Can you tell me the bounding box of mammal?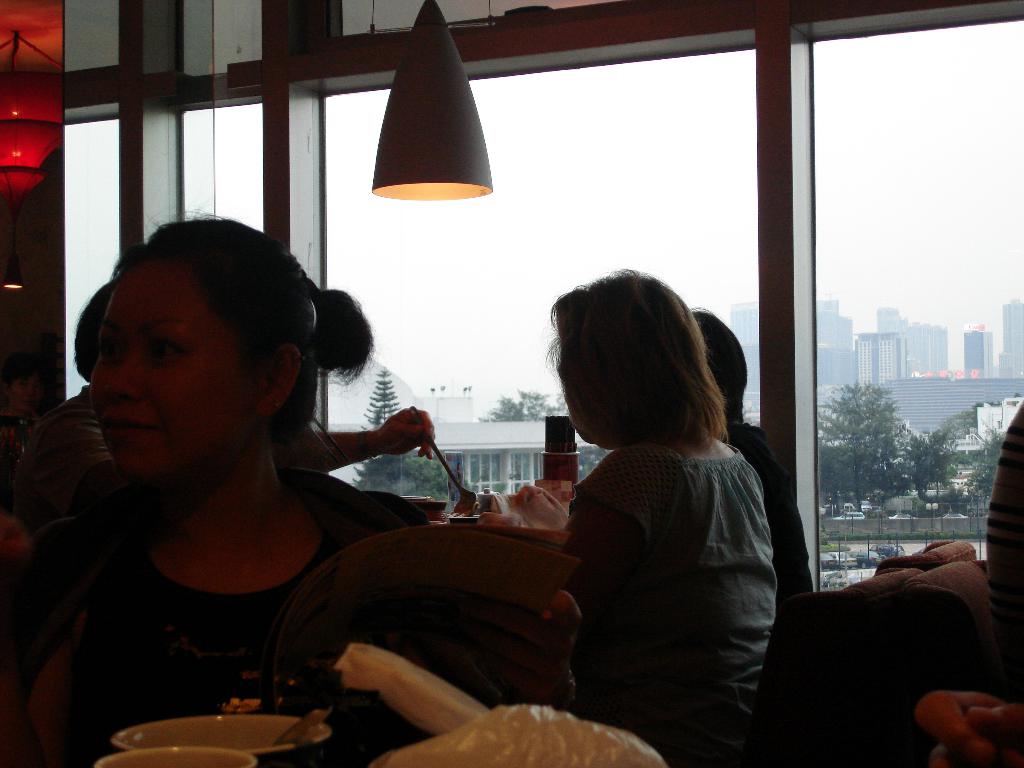
934/691/1023/767.
